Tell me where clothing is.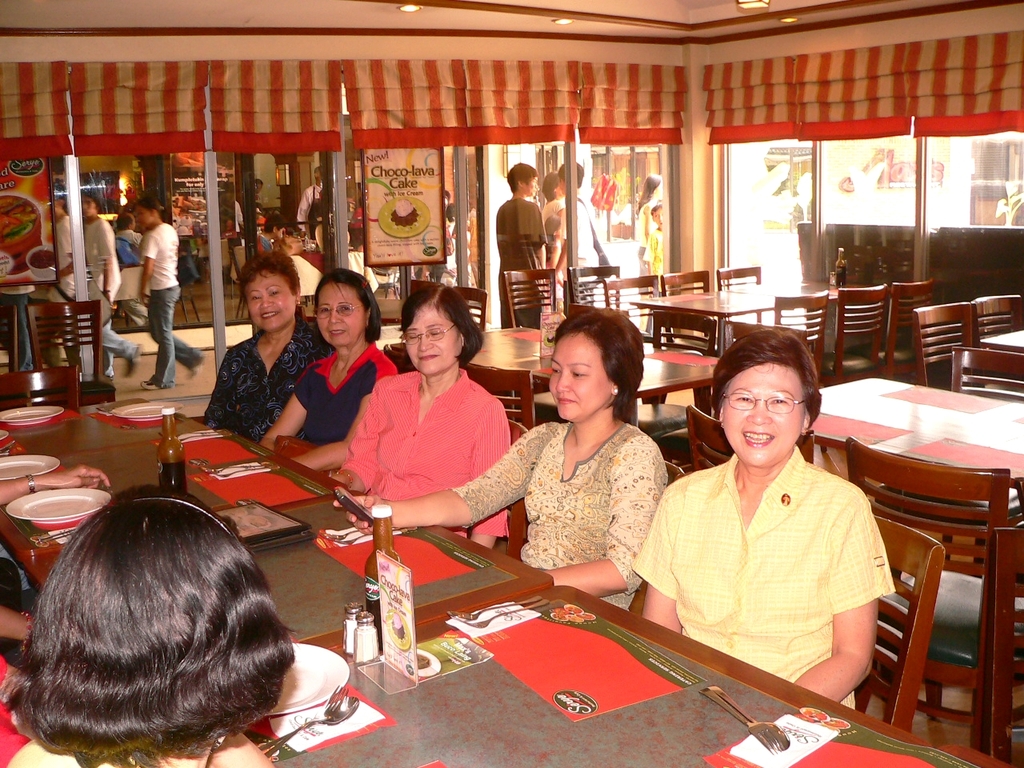
clothing is at <region>6, 734, 202, 767</region>.
